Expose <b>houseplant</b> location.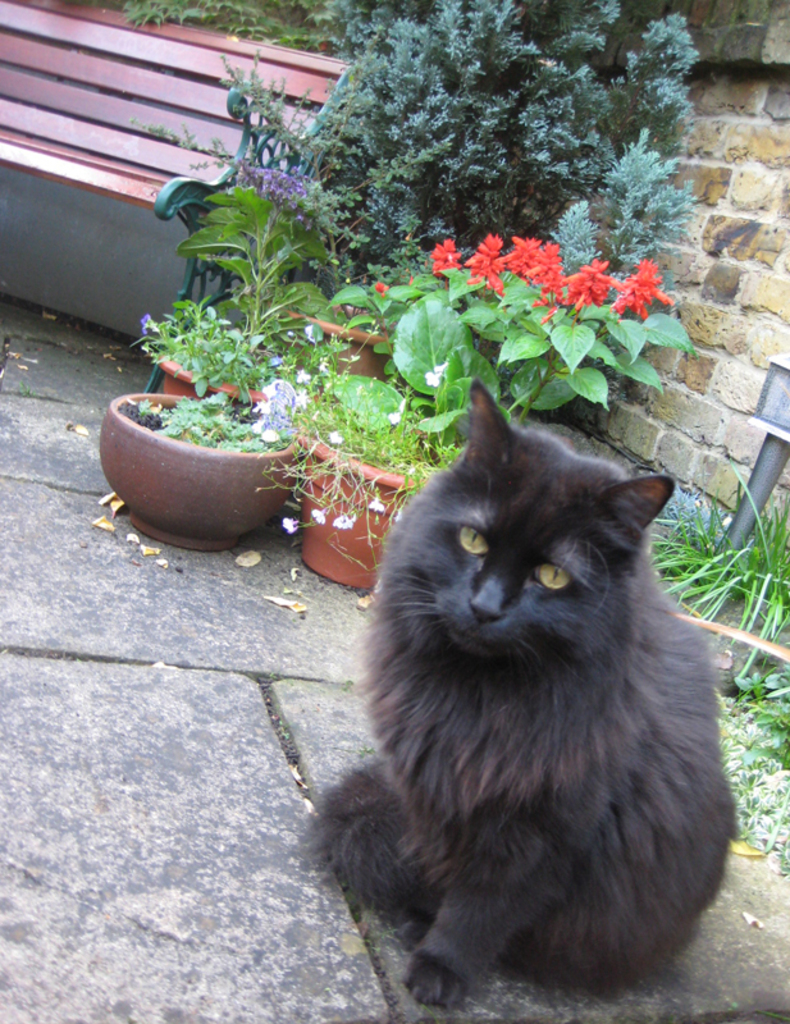
Exposed at x1=93, y1=285, x2=314, y2=559.
